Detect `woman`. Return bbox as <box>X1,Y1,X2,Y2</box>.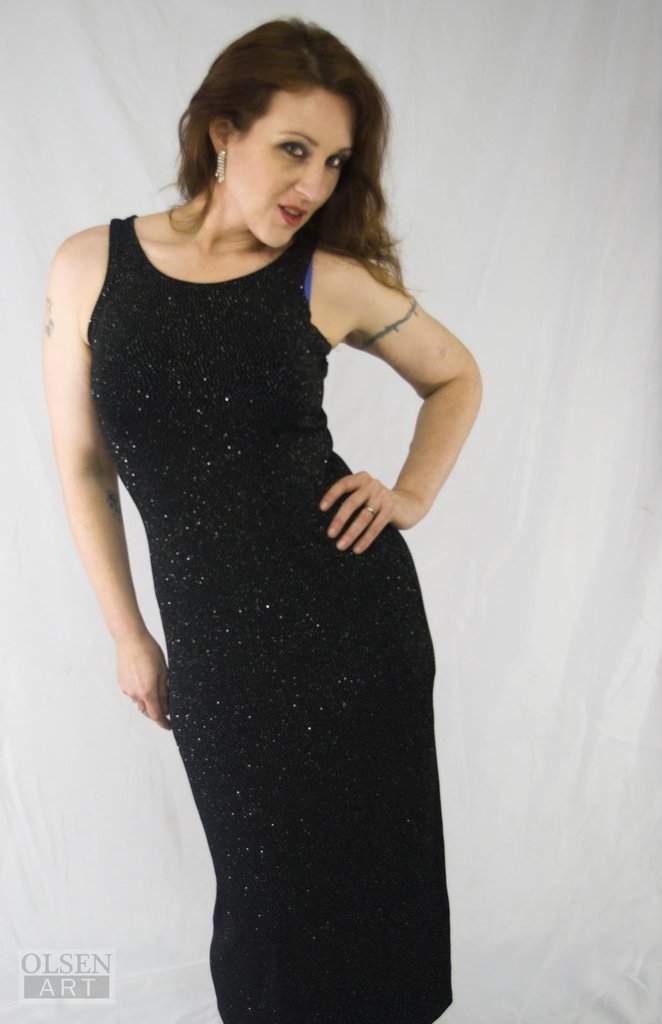
<box>52,8,486,1012</box>.
